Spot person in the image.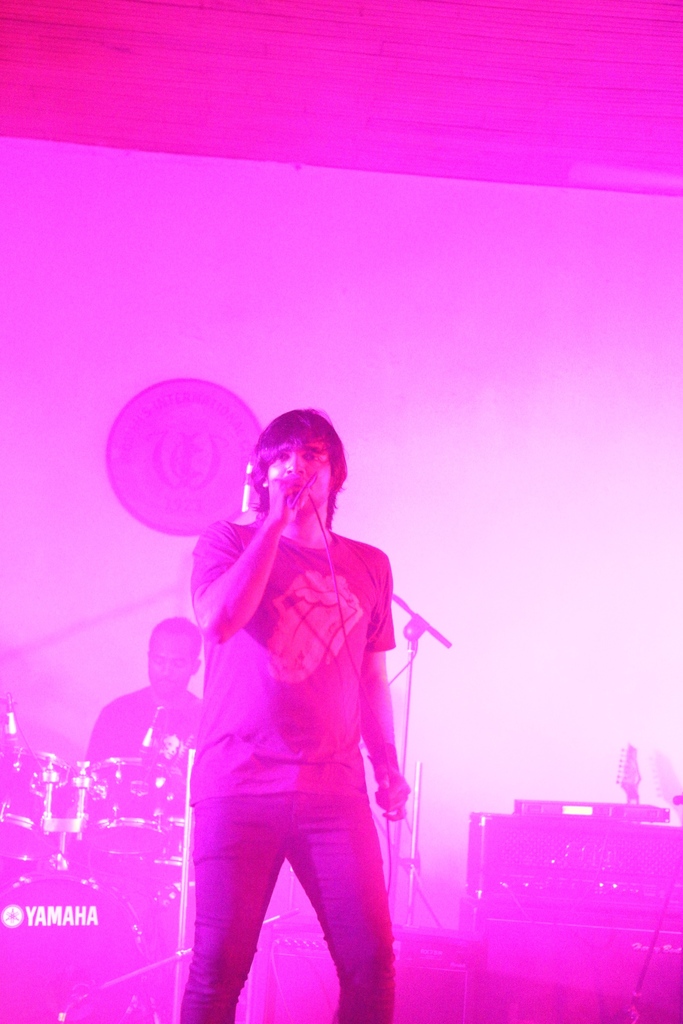
person found at <region>78, 614, 206, 756</region>.
